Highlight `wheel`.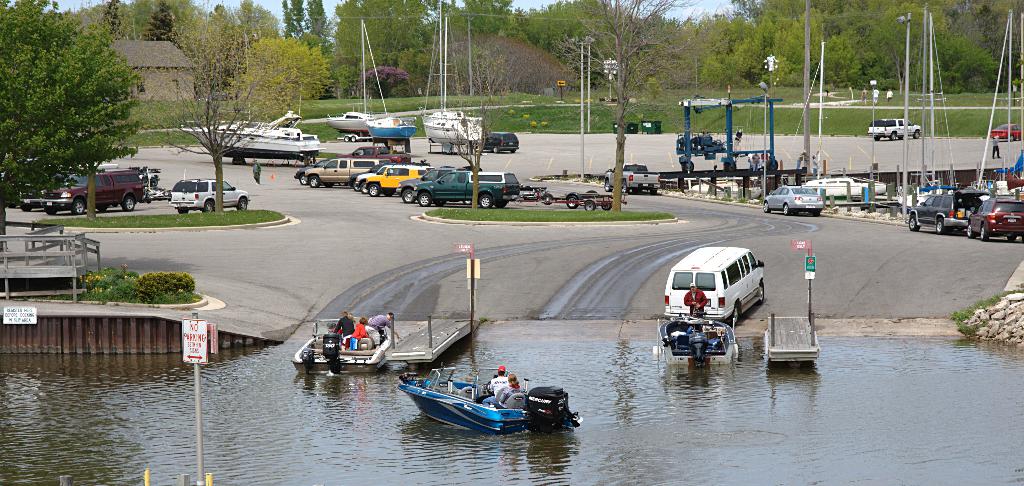
Highlighted region: detection(890, 133, 895, 139).
